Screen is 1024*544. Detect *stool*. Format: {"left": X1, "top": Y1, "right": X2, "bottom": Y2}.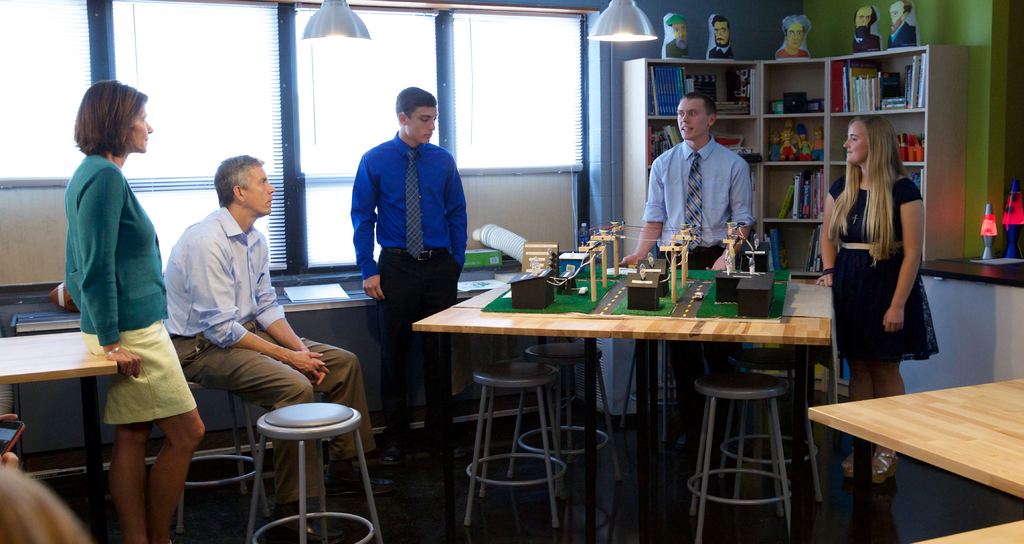
{"left": 536, "top": 341, "right": 623, "bottom": 481}.
